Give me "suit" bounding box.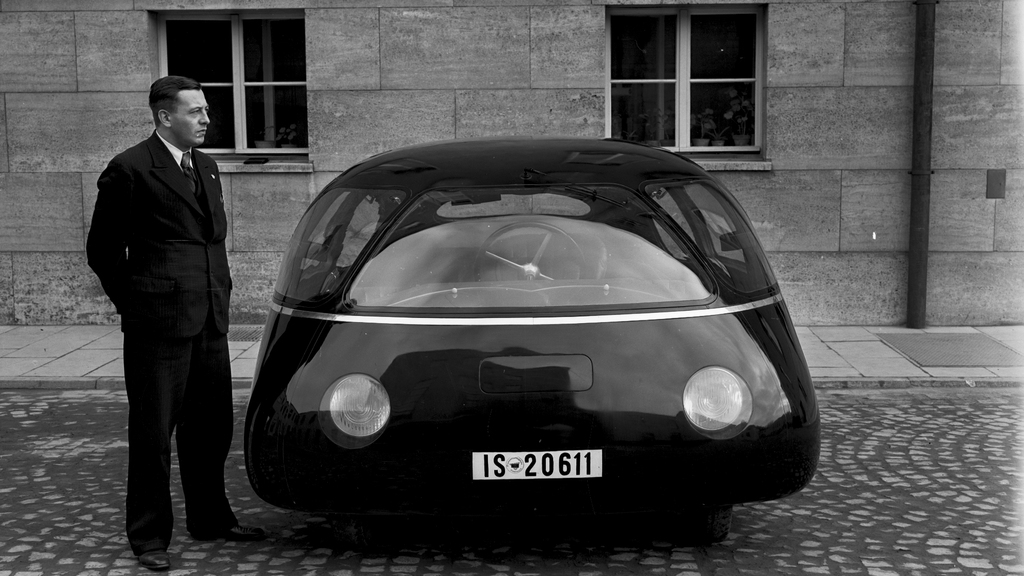
bbox=[89, 75, 243, 556].
